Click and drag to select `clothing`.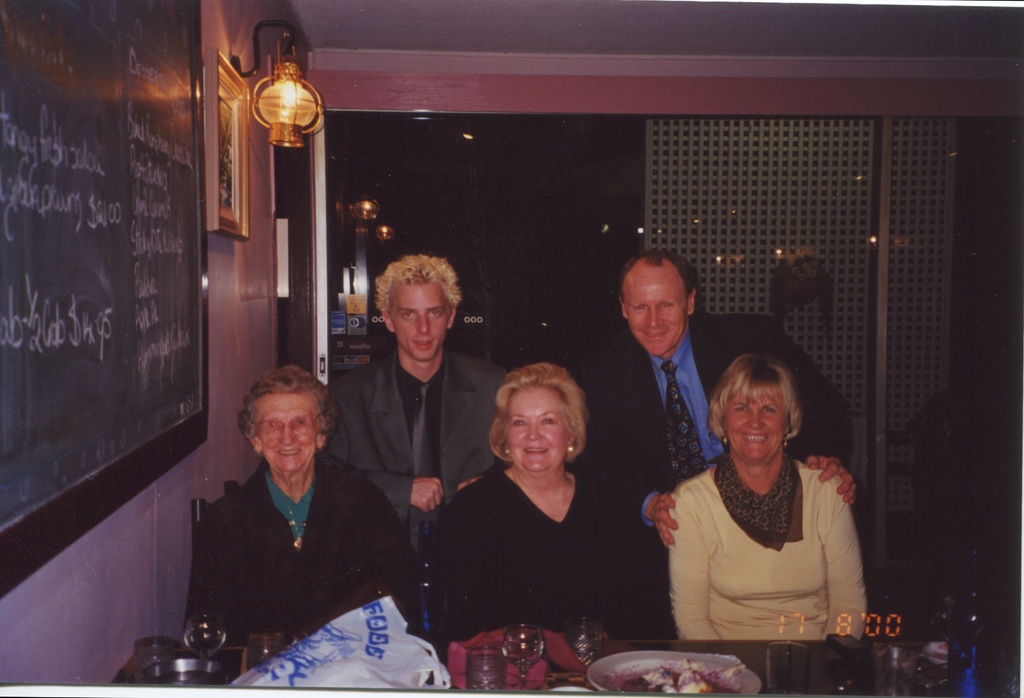
Selection: bbox=(324, 344, 510, 562).
